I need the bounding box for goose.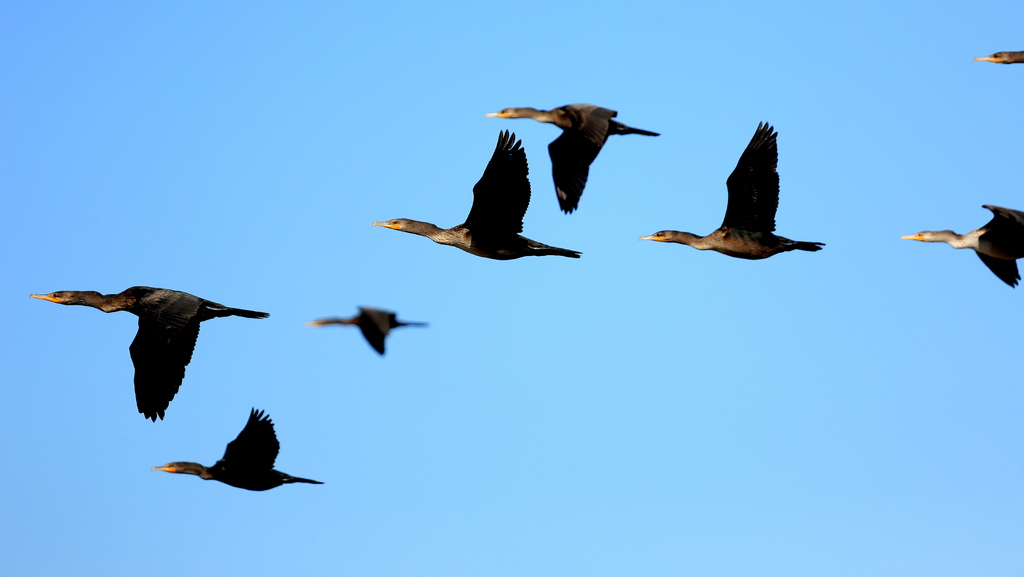
Here it is: crop(976, 46, 1022, 65).
